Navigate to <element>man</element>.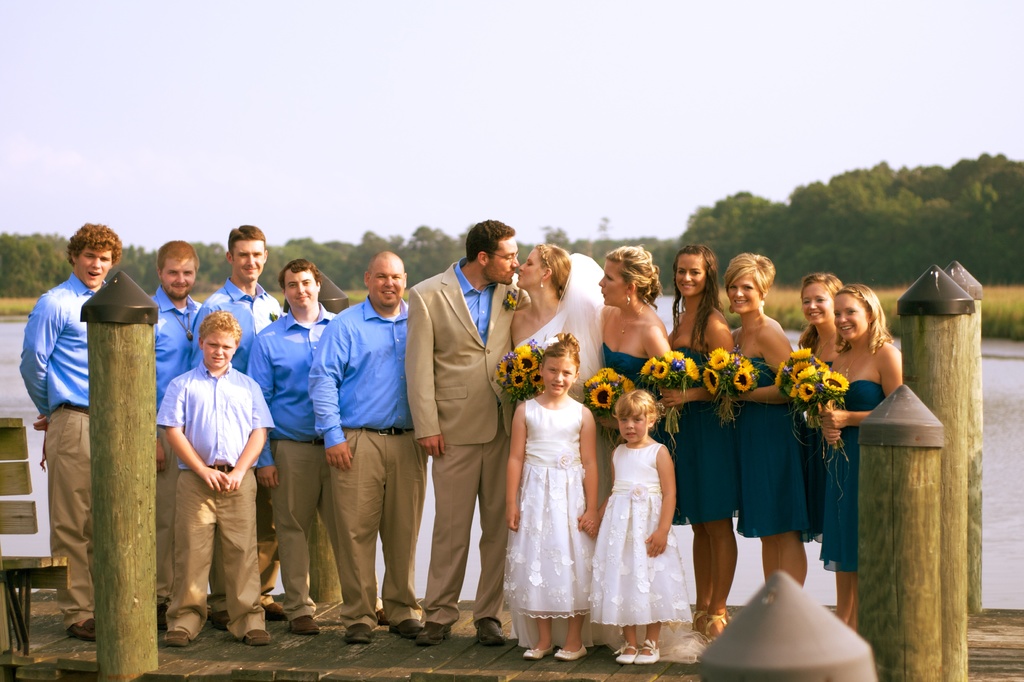
Navigation target: x1=20, y1=224, x2=130, y2=644.
